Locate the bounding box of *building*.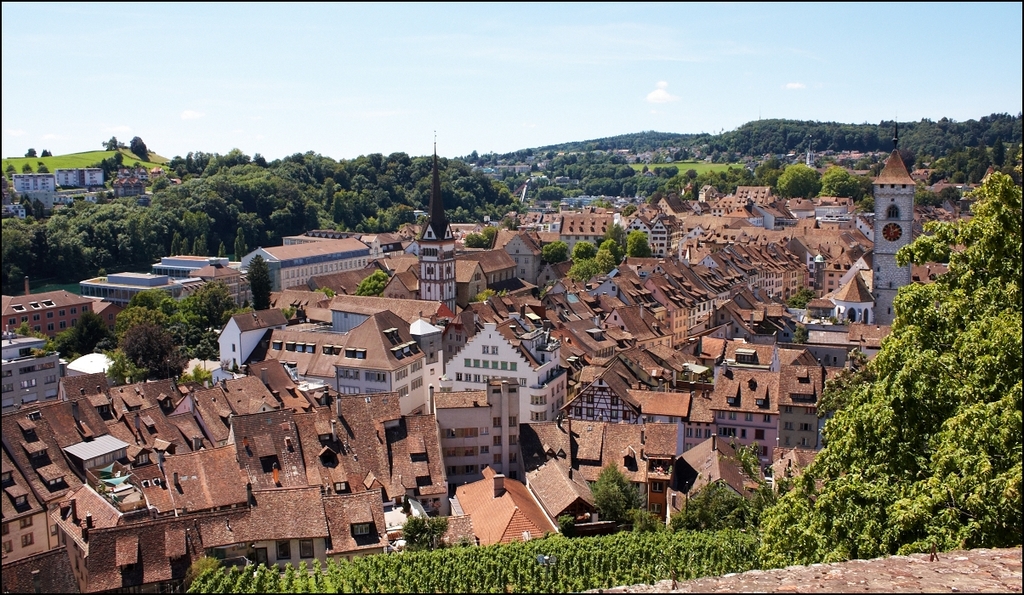
Bounding box: 1/289/89/353.
